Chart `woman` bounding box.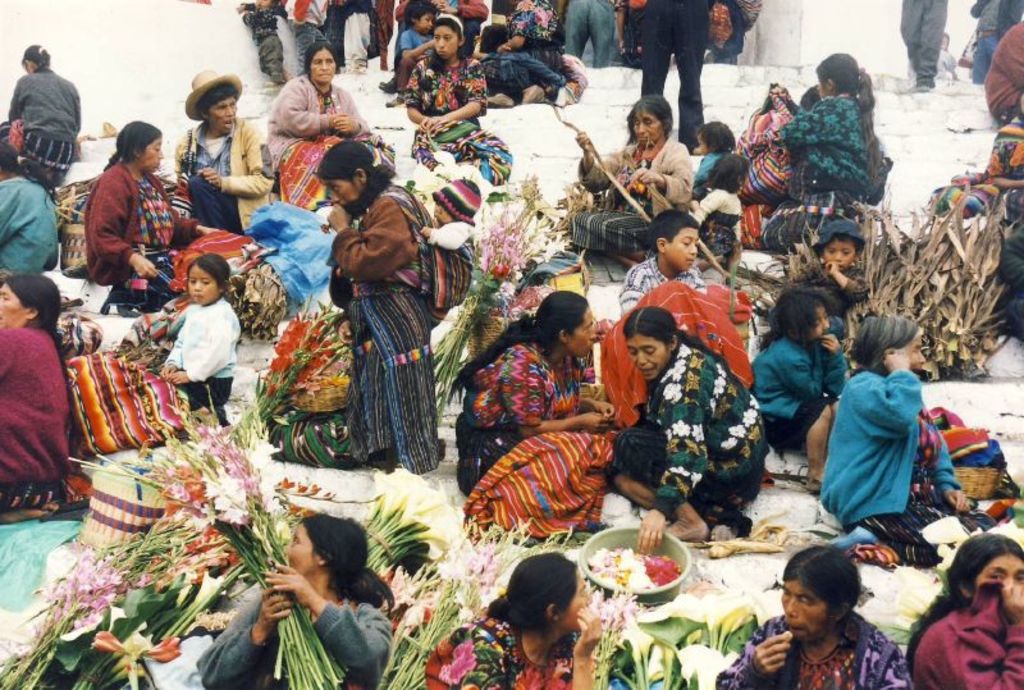
Charted: left=78, top=122, right=223, bottom=303.
